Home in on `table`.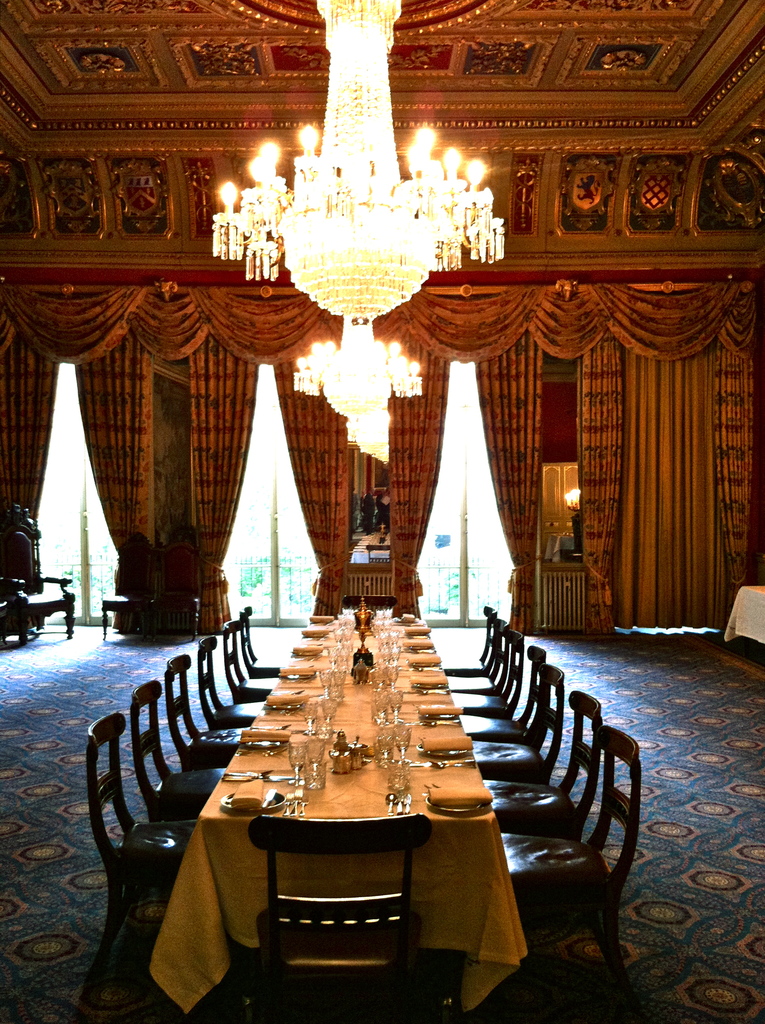
Homed in at BBox(724, 582, 764, 645).
